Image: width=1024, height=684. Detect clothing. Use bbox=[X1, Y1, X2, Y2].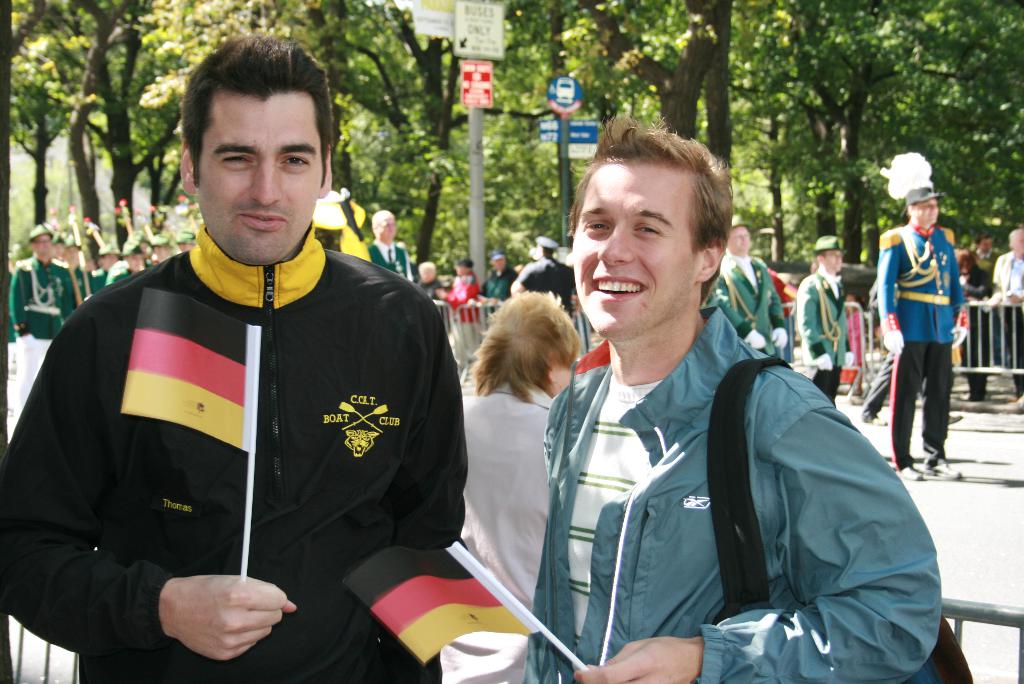
bbox=[994, 241, 1023, 391].
